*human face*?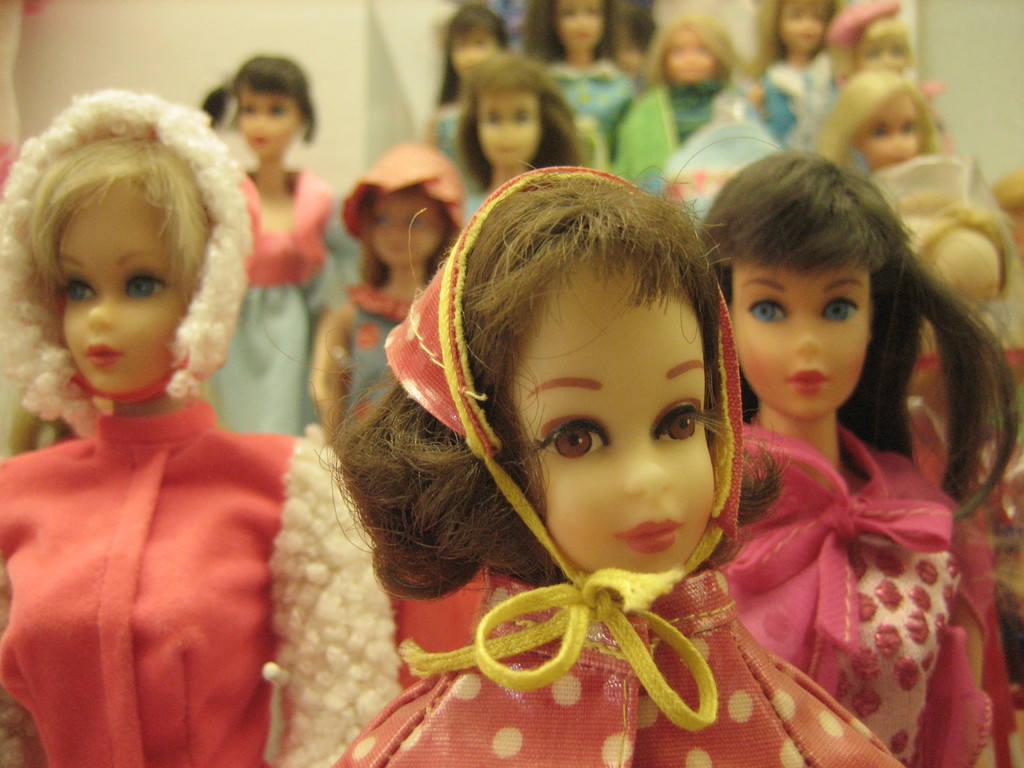
{"left": 449, "top": 39, "right": 497, "bottom": 80}
